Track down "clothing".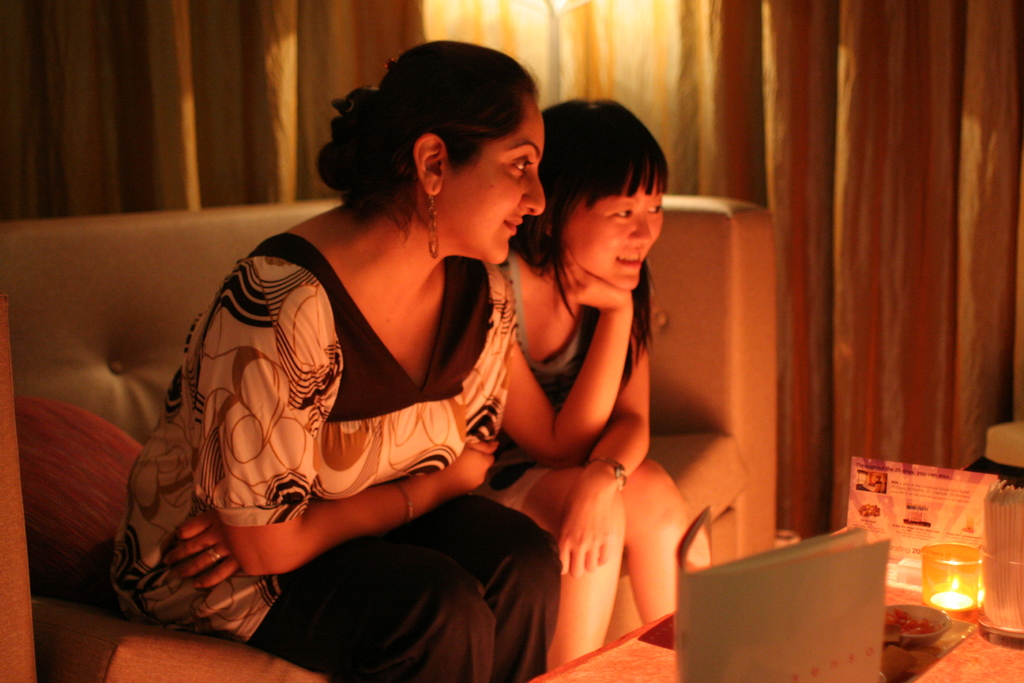
Tracked to detection(150, 199, 512, 611).
